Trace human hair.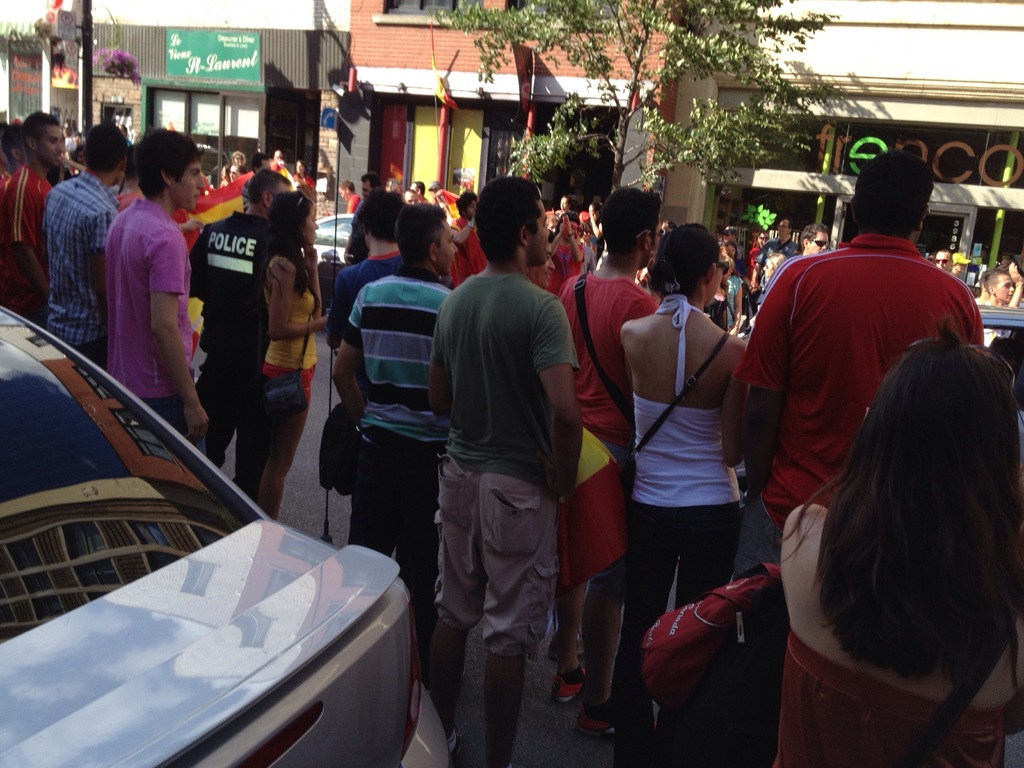
Traced to bbox(84, 116, 129, 177).
